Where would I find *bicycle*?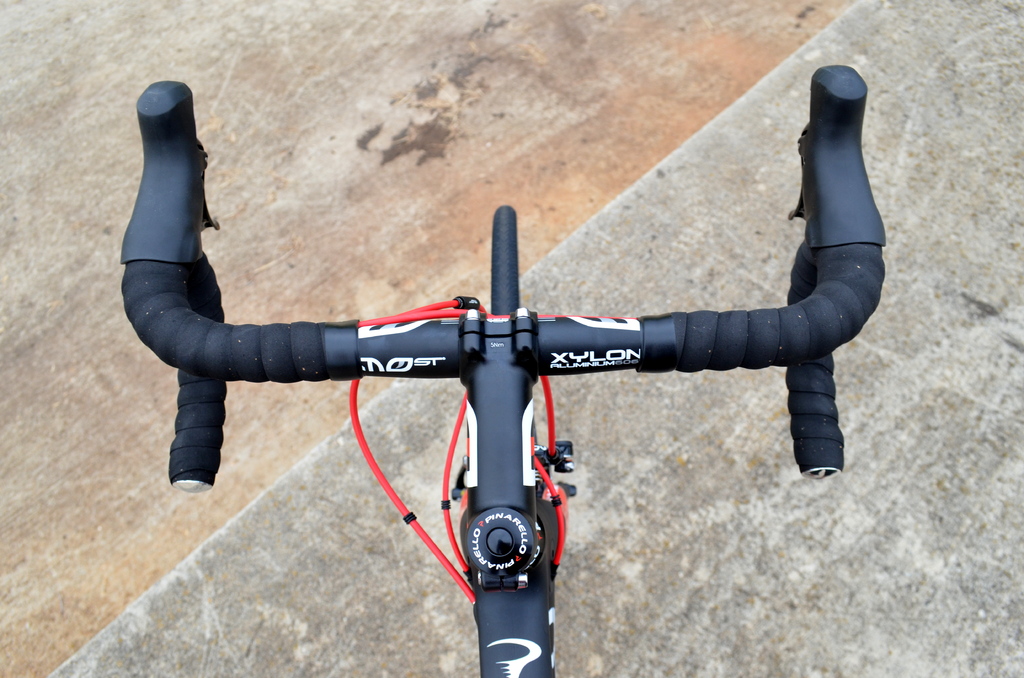
At 117, 81, 887, 677.
